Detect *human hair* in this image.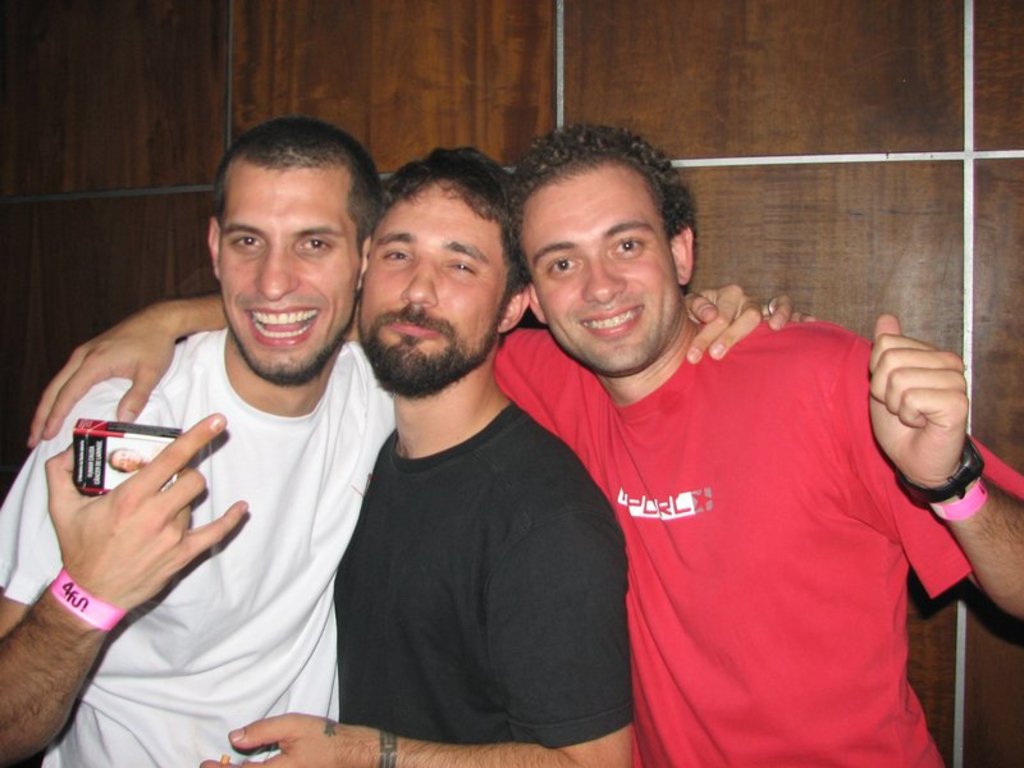
Detection: {"x1": 378, "y1": 143, "x2": 532, "y2": 305}.
